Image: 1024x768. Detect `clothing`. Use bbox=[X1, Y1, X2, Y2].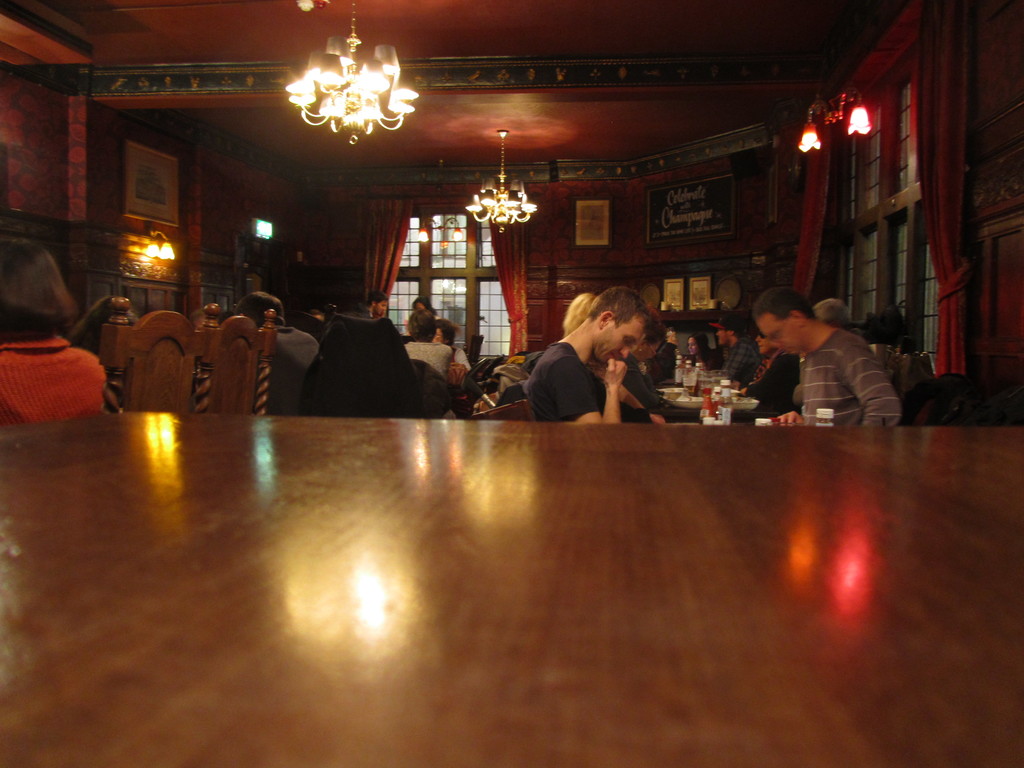
bbox=[0, 331, 108, 437].
